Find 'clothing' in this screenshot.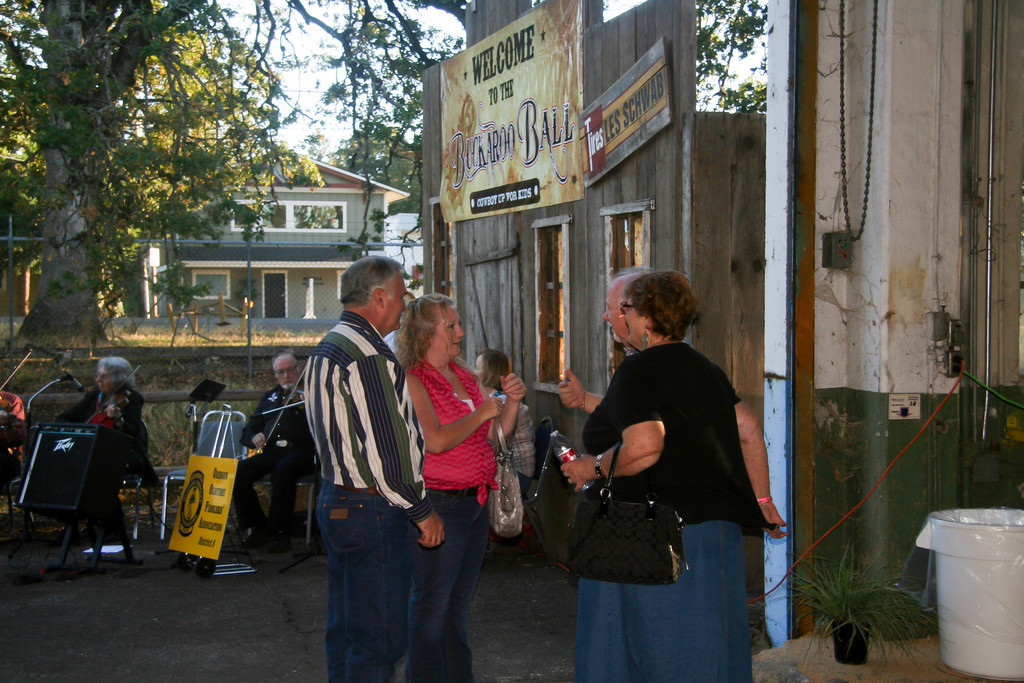
The bounding box for 'clothing' is {"left": 498, "top": 386, "right": 531, "bottom": 488}.
